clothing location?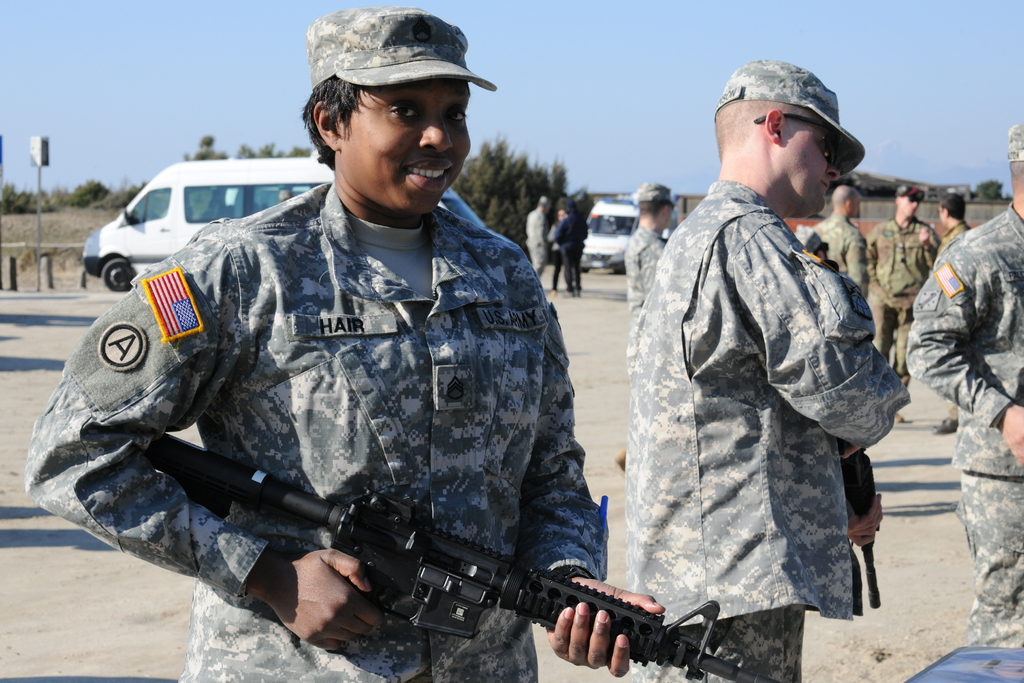
bbox=(863, 214, 943, 386)
